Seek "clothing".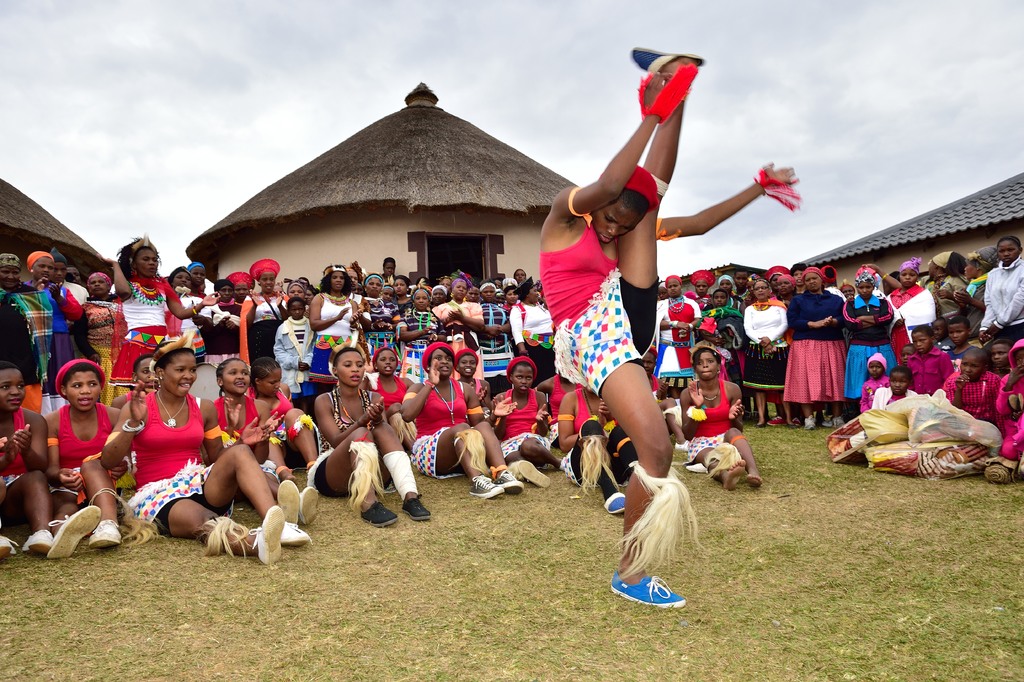
bbox=(686, 430, 744, 467).
